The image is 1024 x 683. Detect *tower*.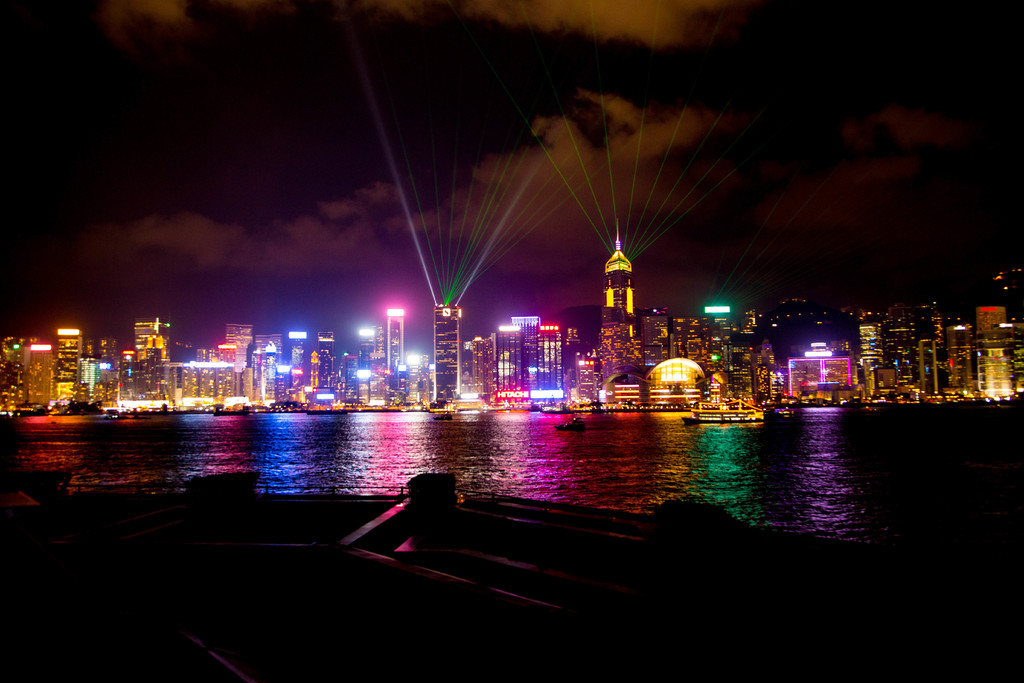
Detection: [x1=586, y1=217, x2=662, y2=338].
